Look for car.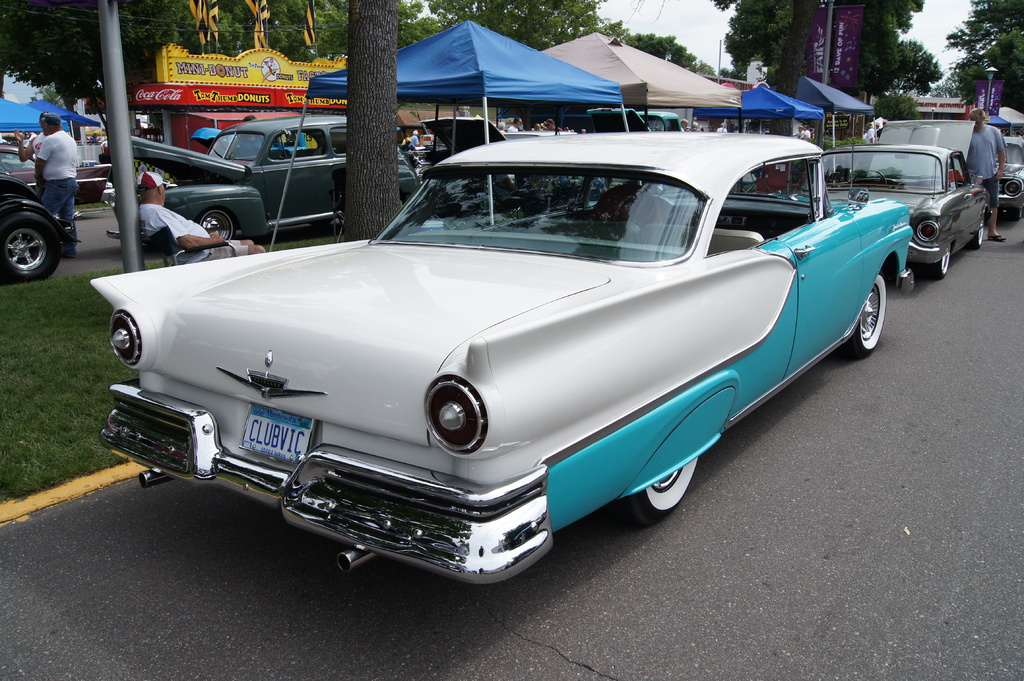
Found: bbox=(998, 129, 1023, 228).
